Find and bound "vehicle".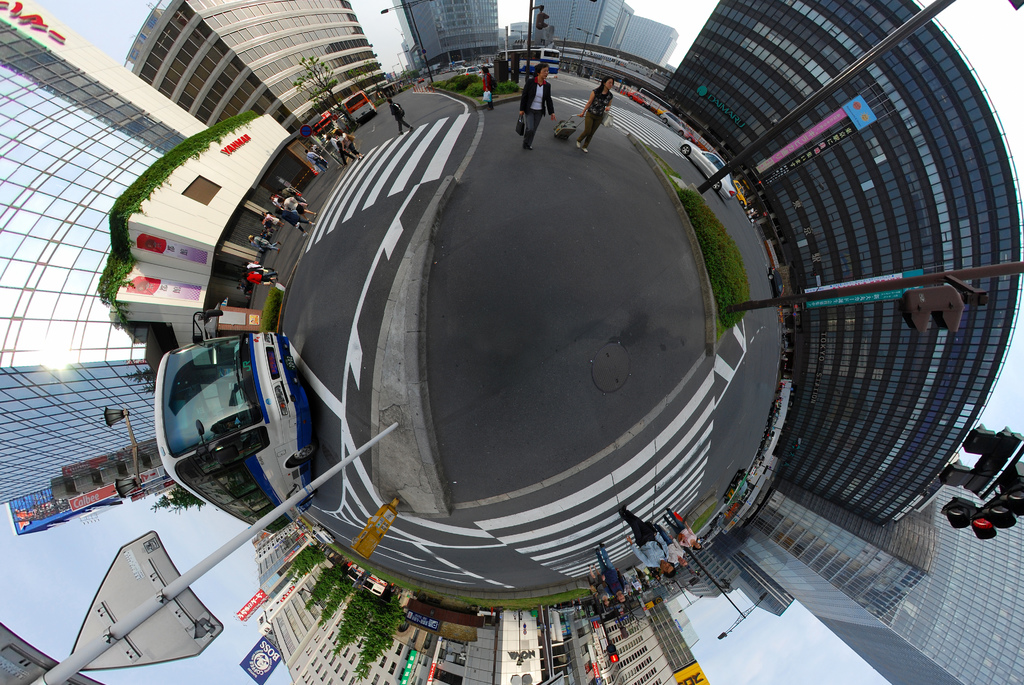
Bound: (636, 86, 672, 114).
